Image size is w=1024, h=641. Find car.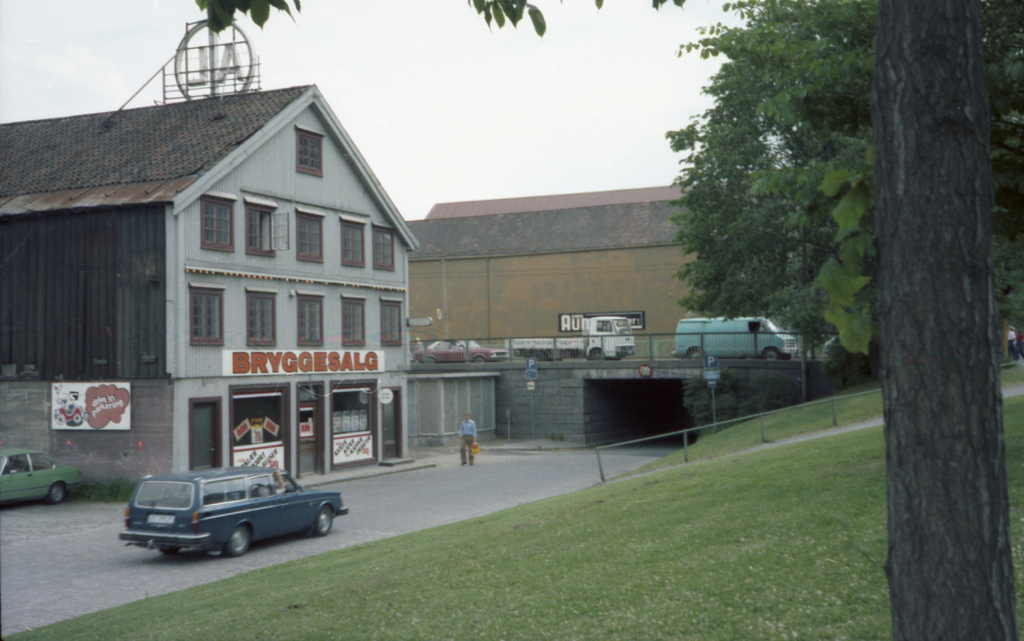
l=122, t=461, r=331, b=564.
